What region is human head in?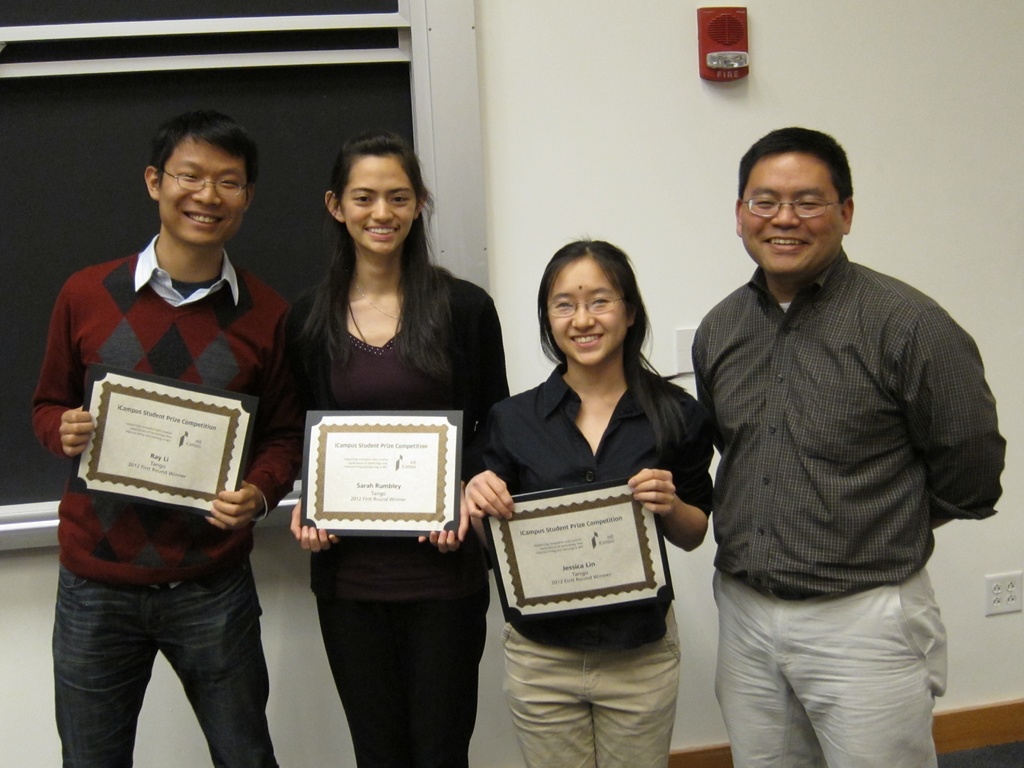
box(723, 122, 870, 276).
